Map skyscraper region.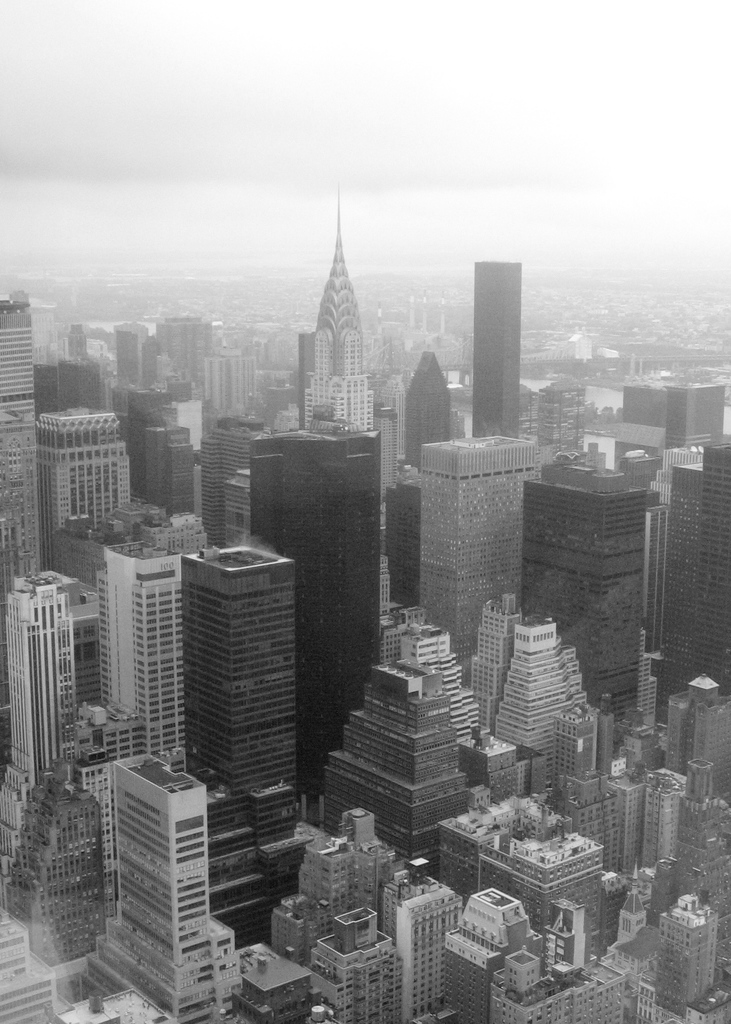
Mapped to (147, 302, 225, 381).
